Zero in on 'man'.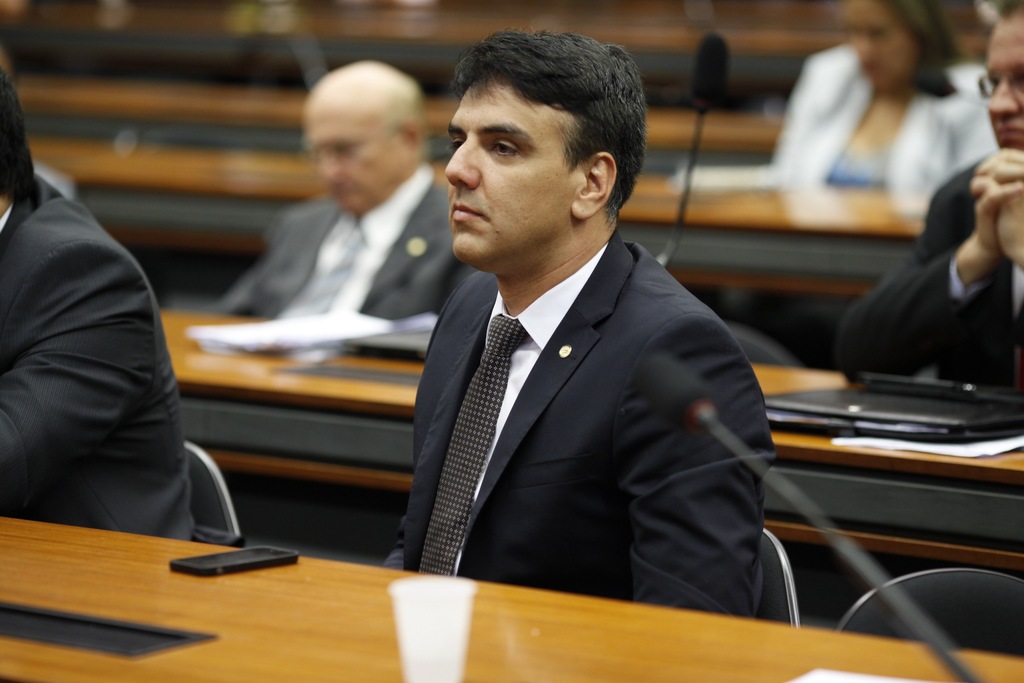
Zeroed in: left=404, top=40, right=778, bottom=623.
